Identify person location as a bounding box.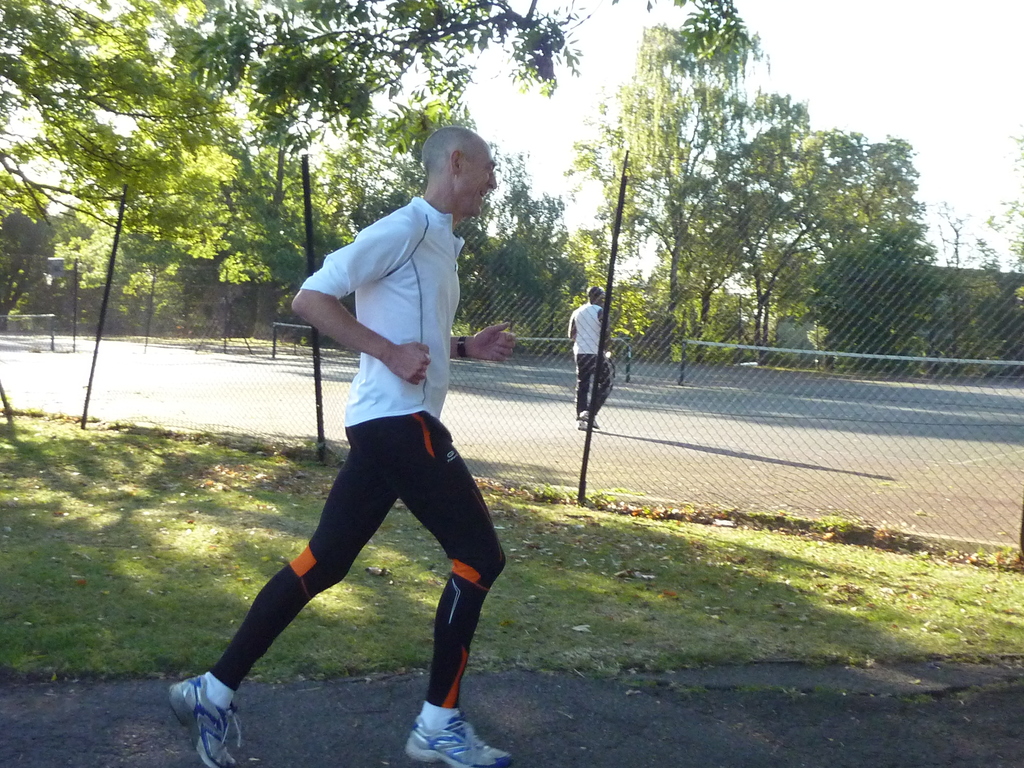
BBox(567, 285, 609, 428).
